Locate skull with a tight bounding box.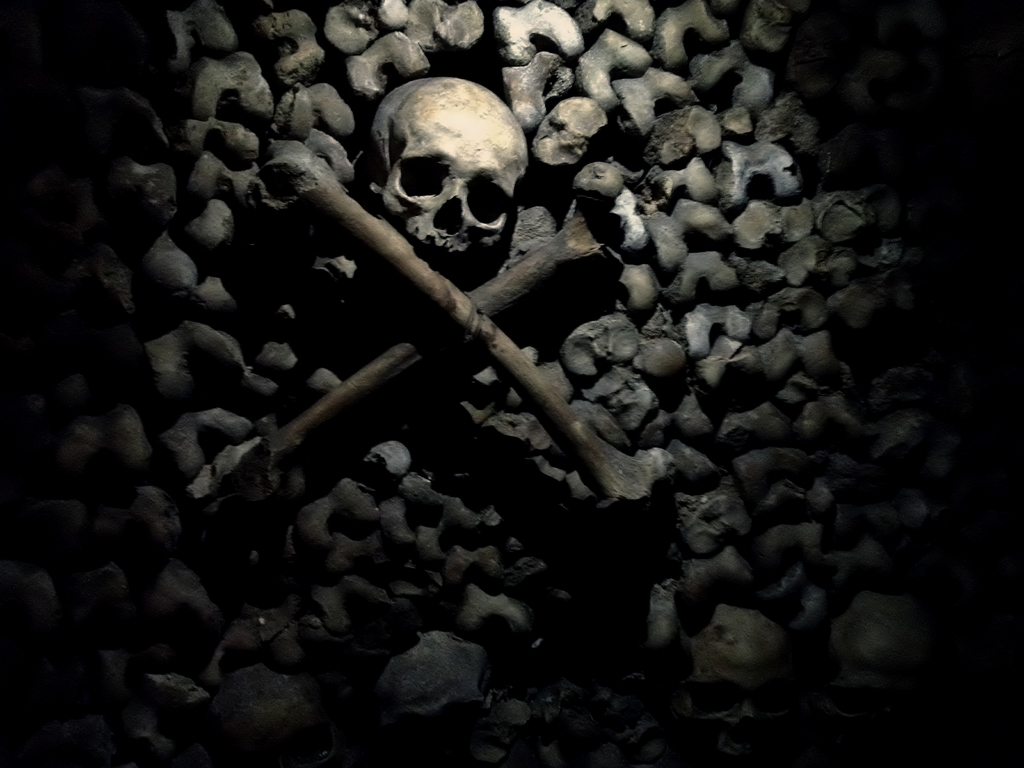
<bbox>366, 70, 522, 287</bbox>.
